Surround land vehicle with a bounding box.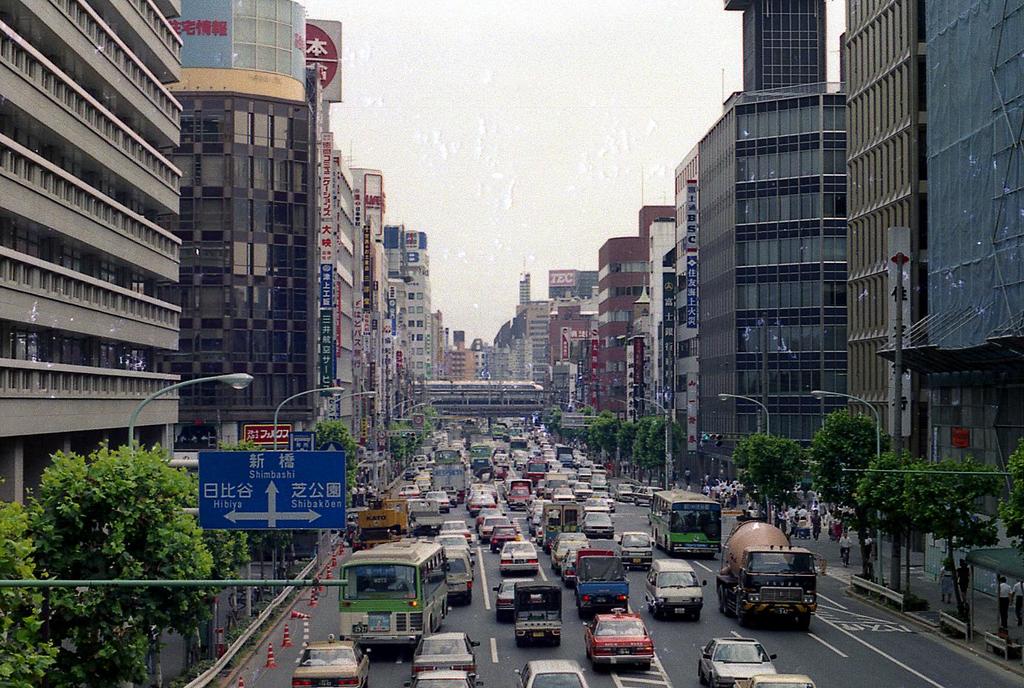
611 480 634 504.
